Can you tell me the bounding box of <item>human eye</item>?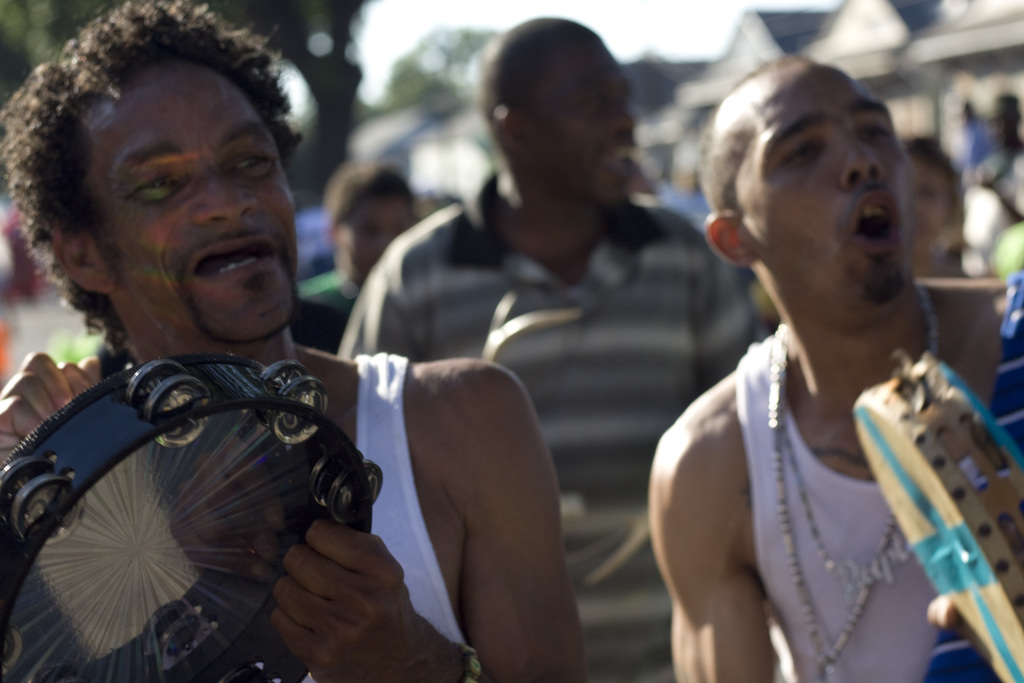
<box>854,114,892,147</box>.
